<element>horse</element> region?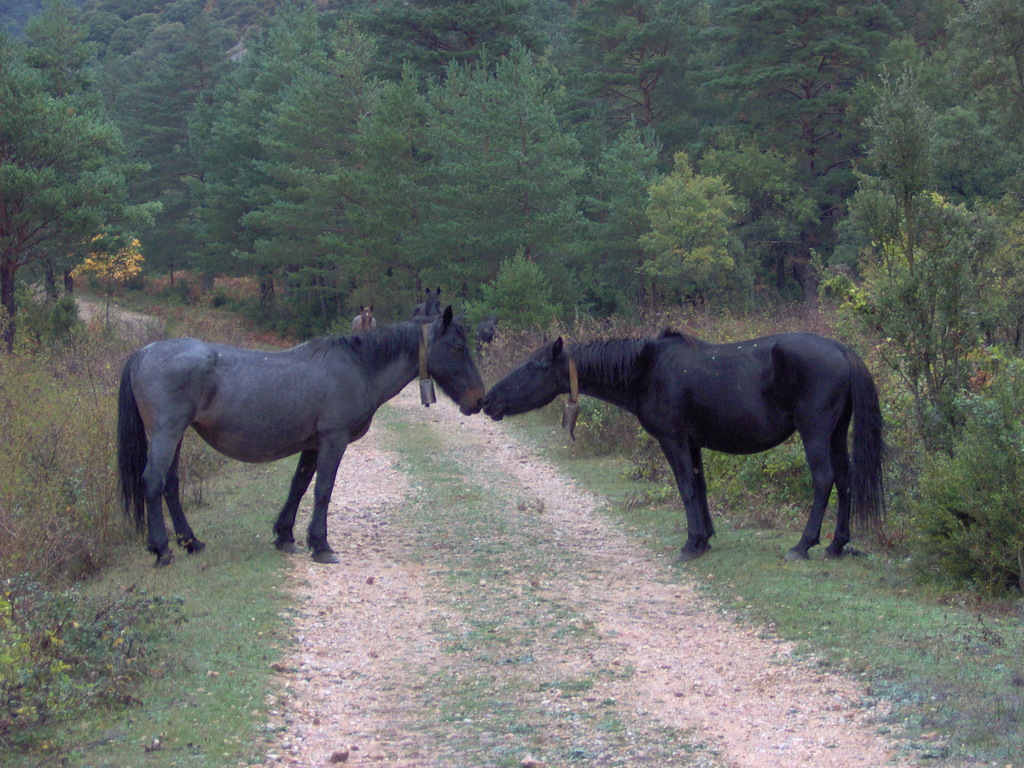
pyautogui.locateOnScreen(116, 306, 492, 573)
